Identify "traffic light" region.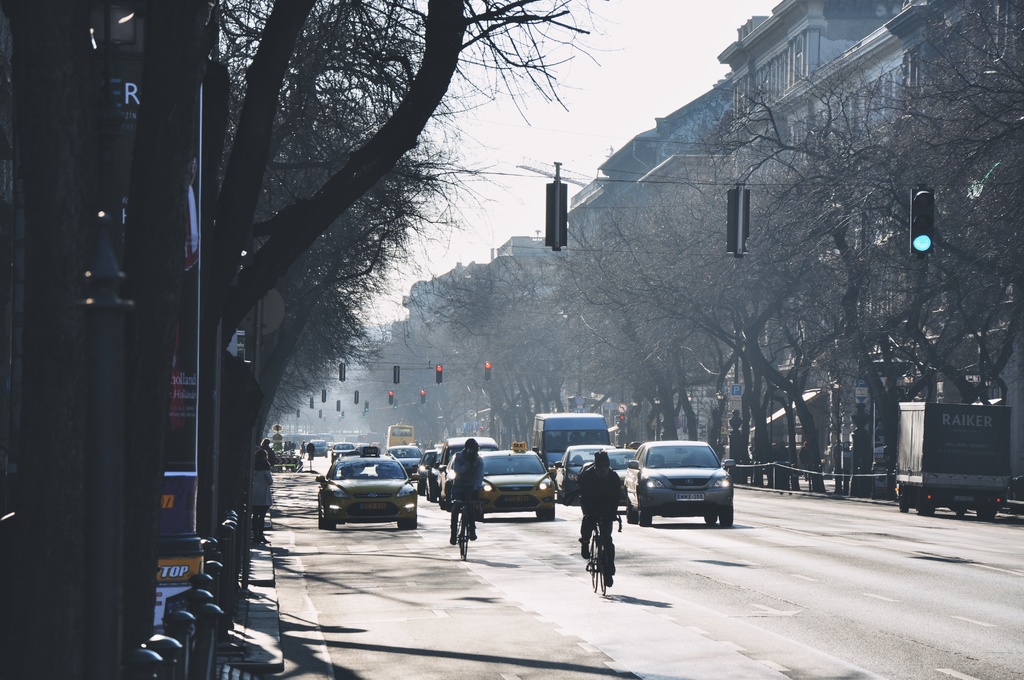
Region: bbox(298, 410, 300, 419).
